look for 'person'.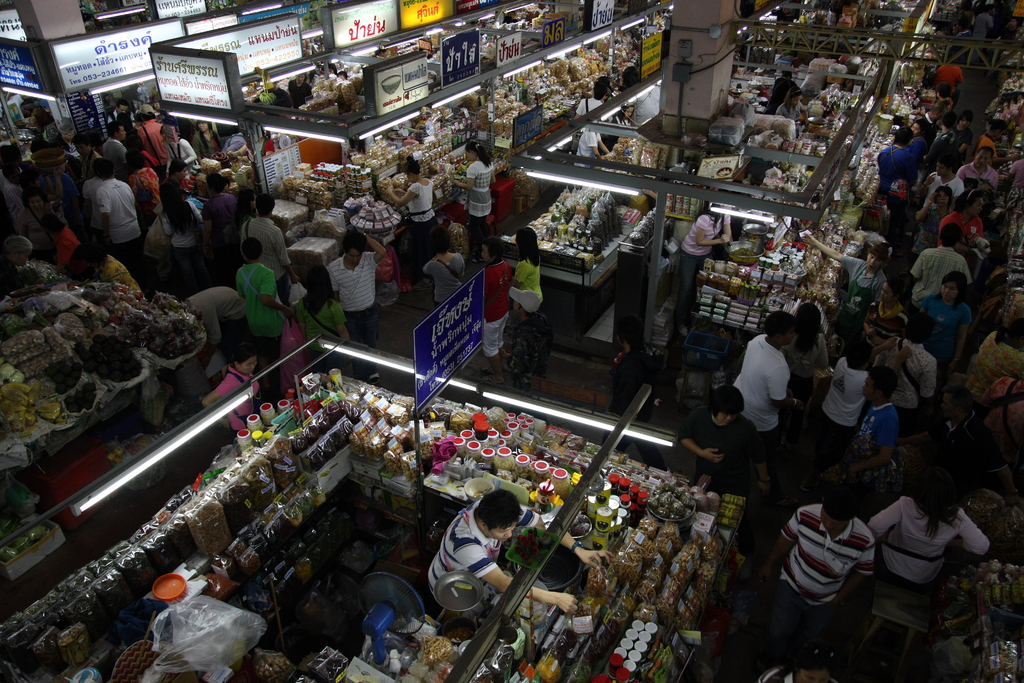
Found: 500 13 513 23.
